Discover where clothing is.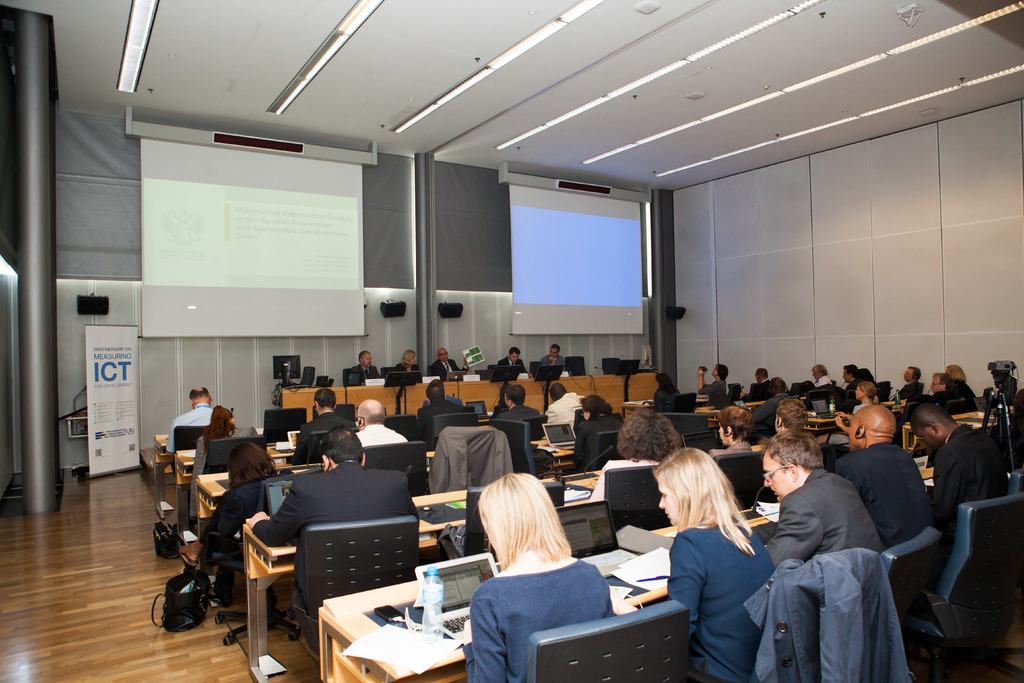
Discovered at {"x1": 835, "y1": 373, "x2": 857, "y2": 413}.
